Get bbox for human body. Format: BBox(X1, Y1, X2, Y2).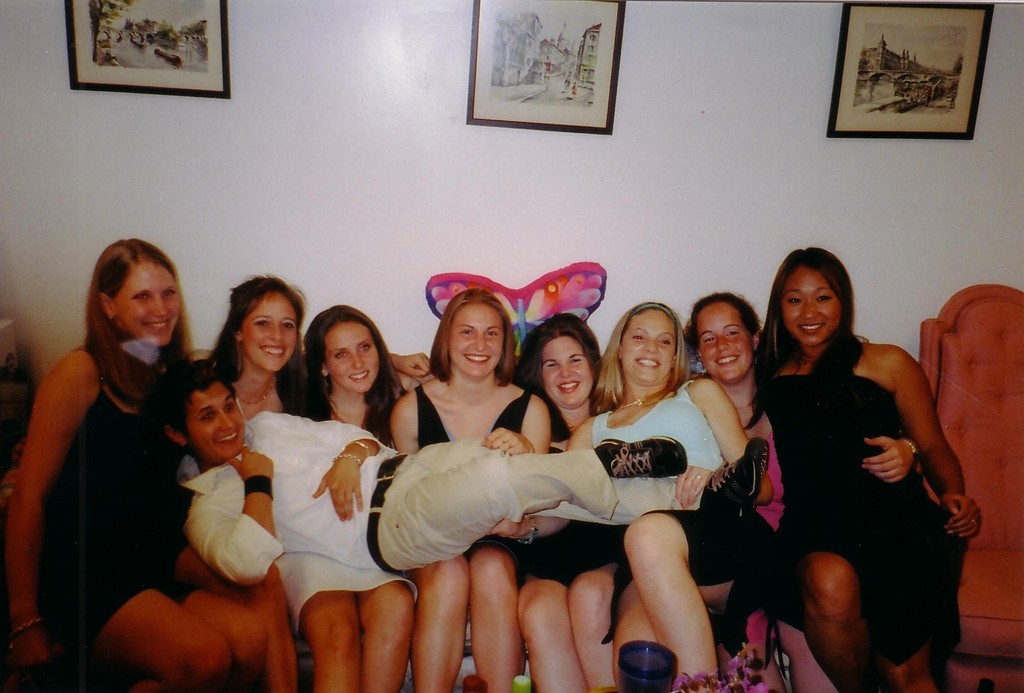
BBox(5, 337, 268, 692).
